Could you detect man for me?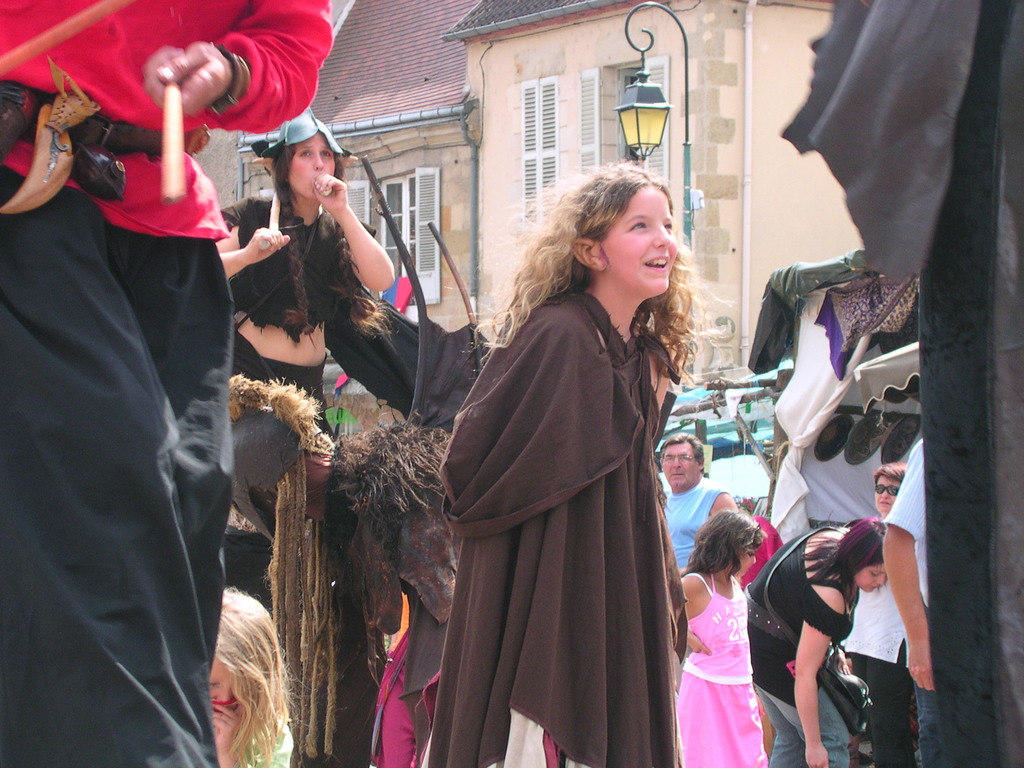
Detection result: pyautogui.locateOnScreen(659, 433, 744, 609).
